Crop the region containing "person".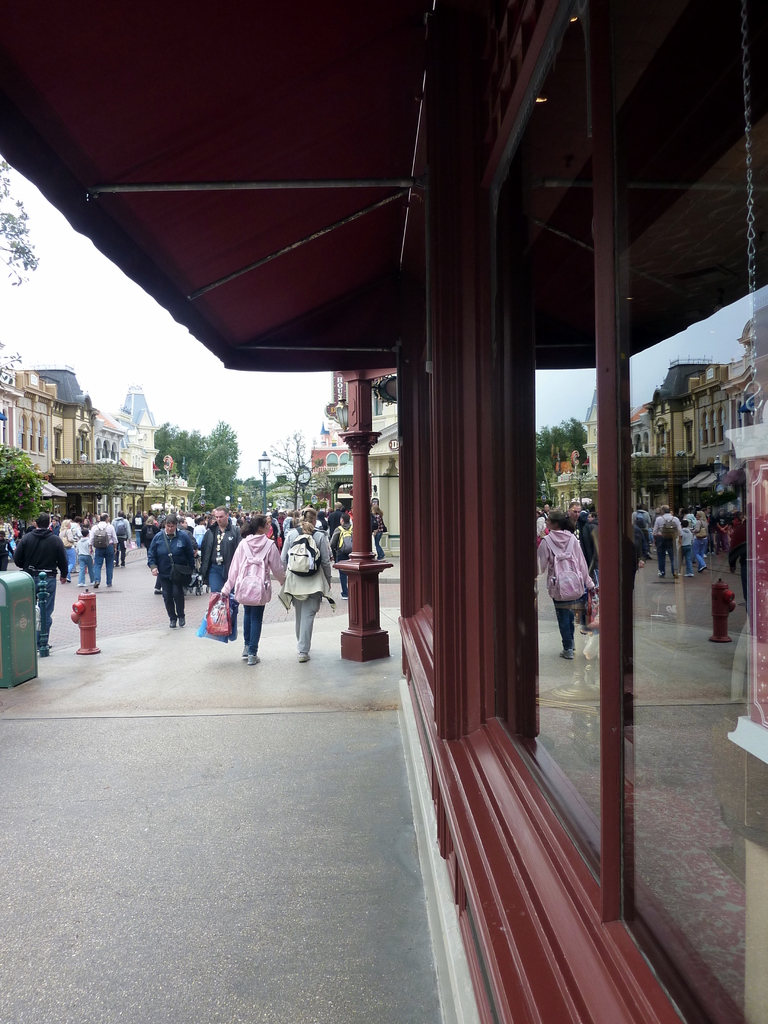
Crop region: l=327, t=498, r=343, b=531.
